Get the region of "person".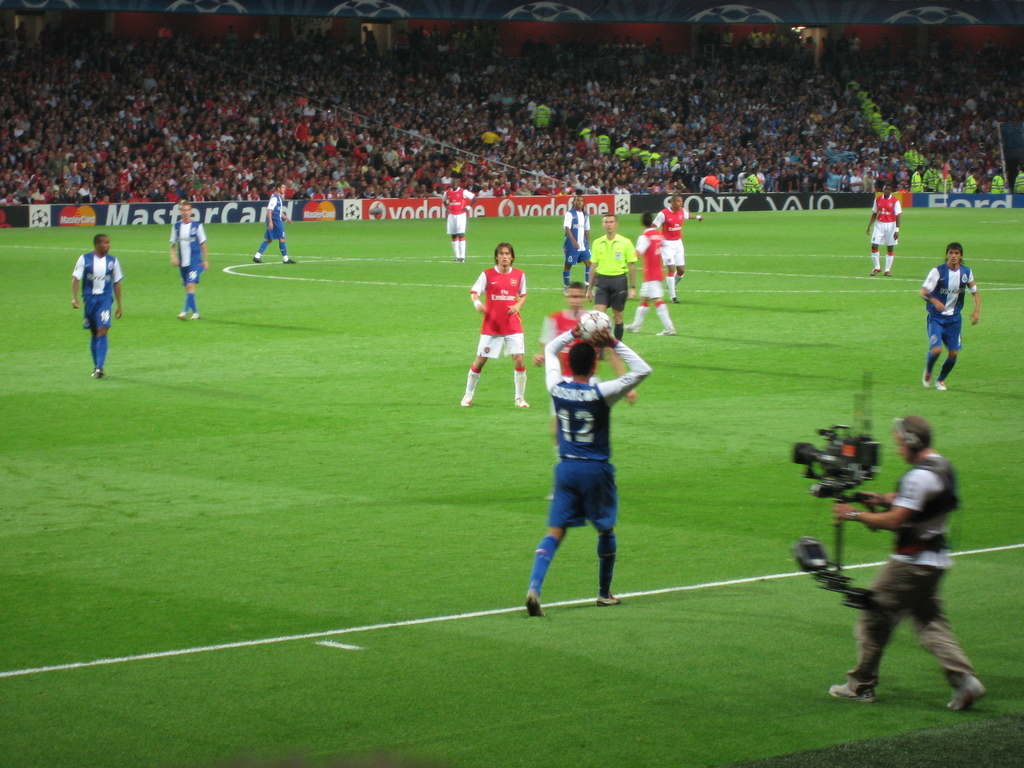
bbox=[67, 230, 121, 378].
